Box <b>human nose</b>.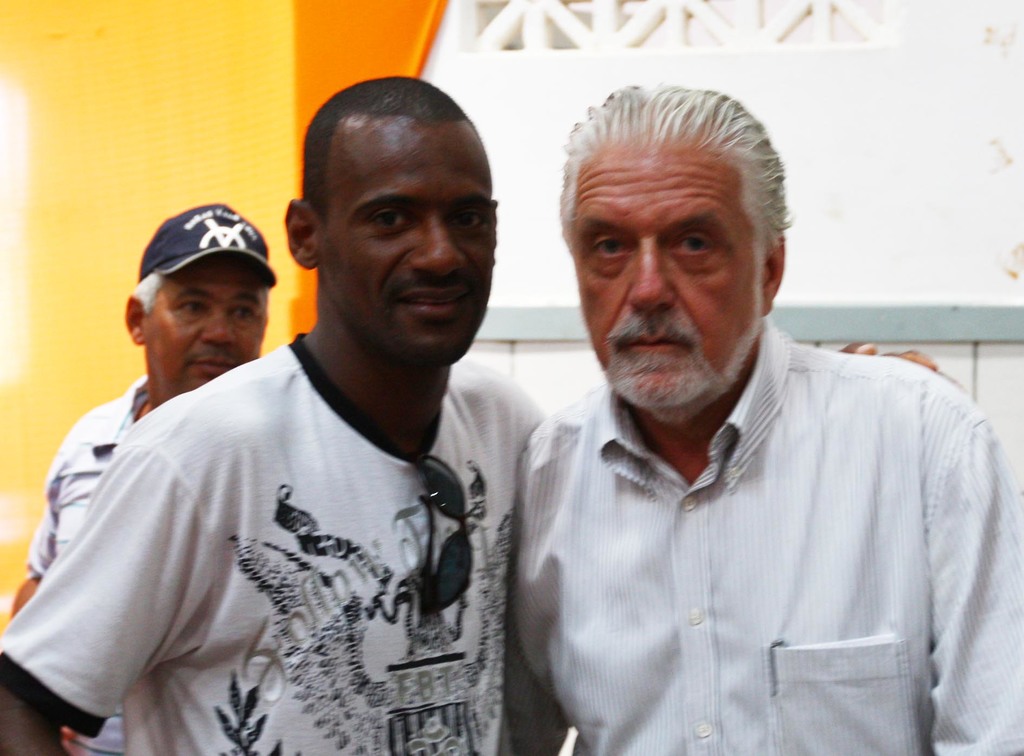
<bbox>203, 310, 236, 348</bbox>.
